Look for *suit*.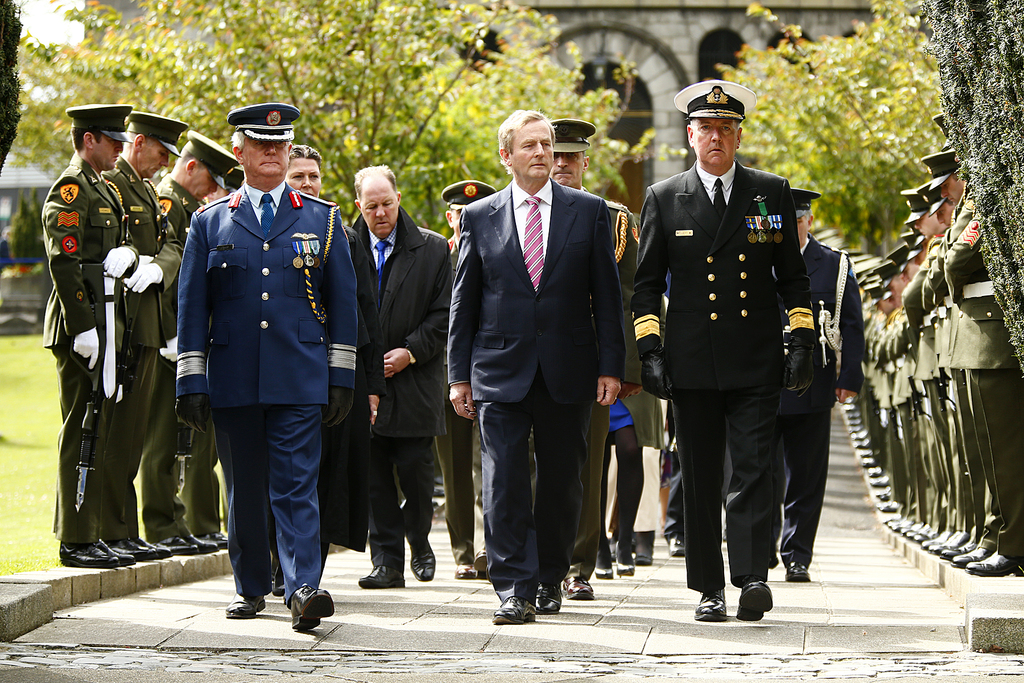
Found: x1=904 y1=331 x2=926 y2=512.
